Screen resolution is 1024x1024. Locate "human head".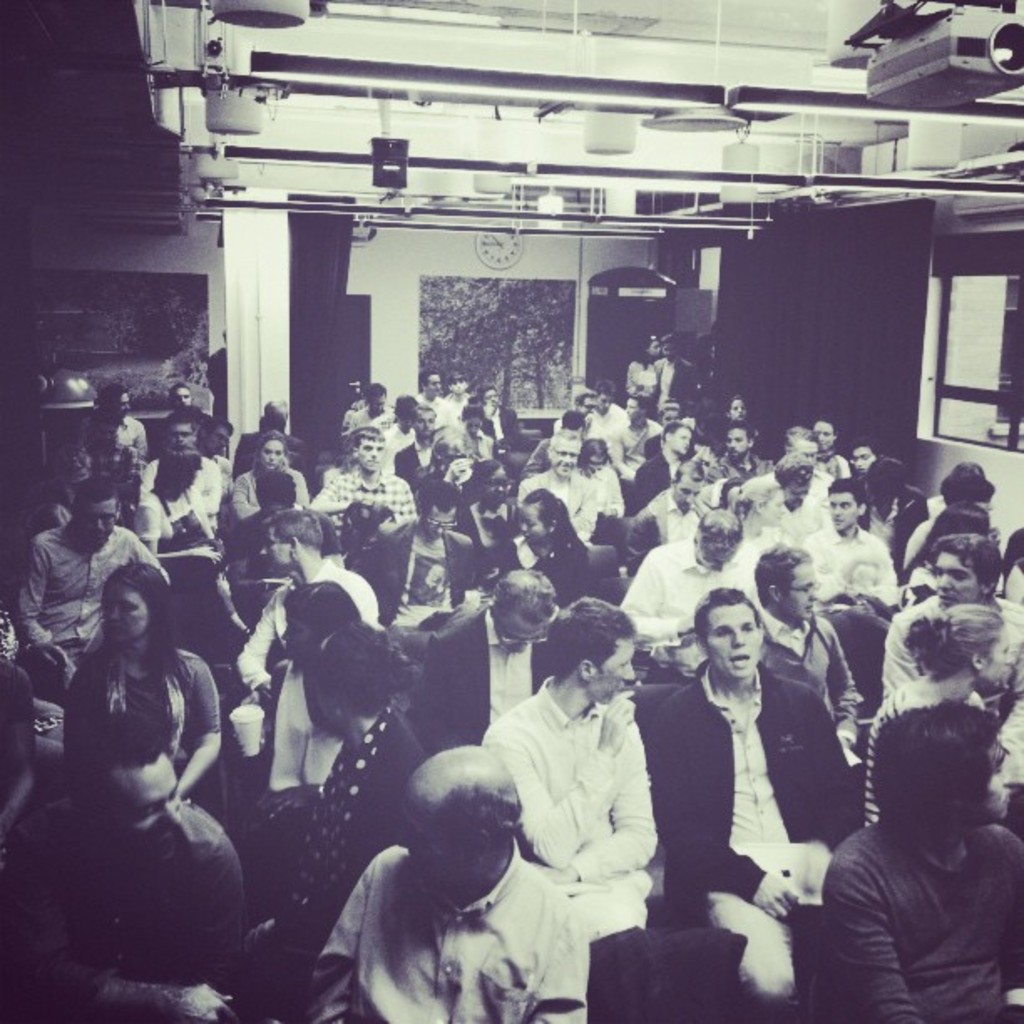
detection(350, 425, 387, 468).
